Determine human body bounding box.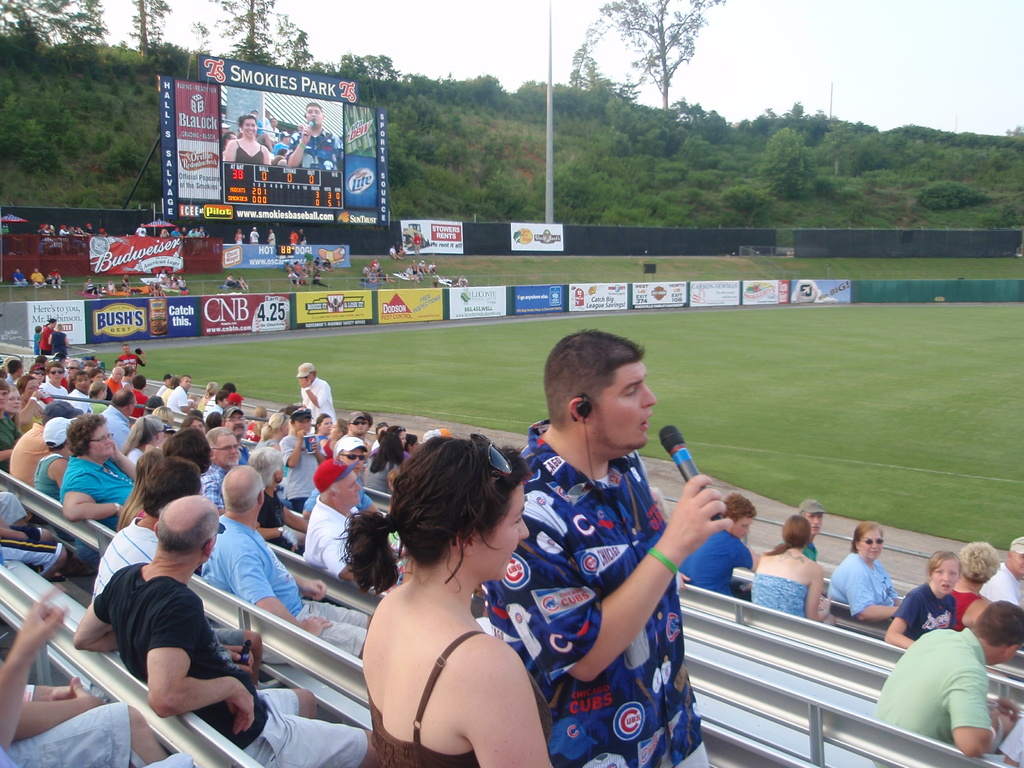
Determined: [x1=222, y1=276, x2=237, y2=286].
